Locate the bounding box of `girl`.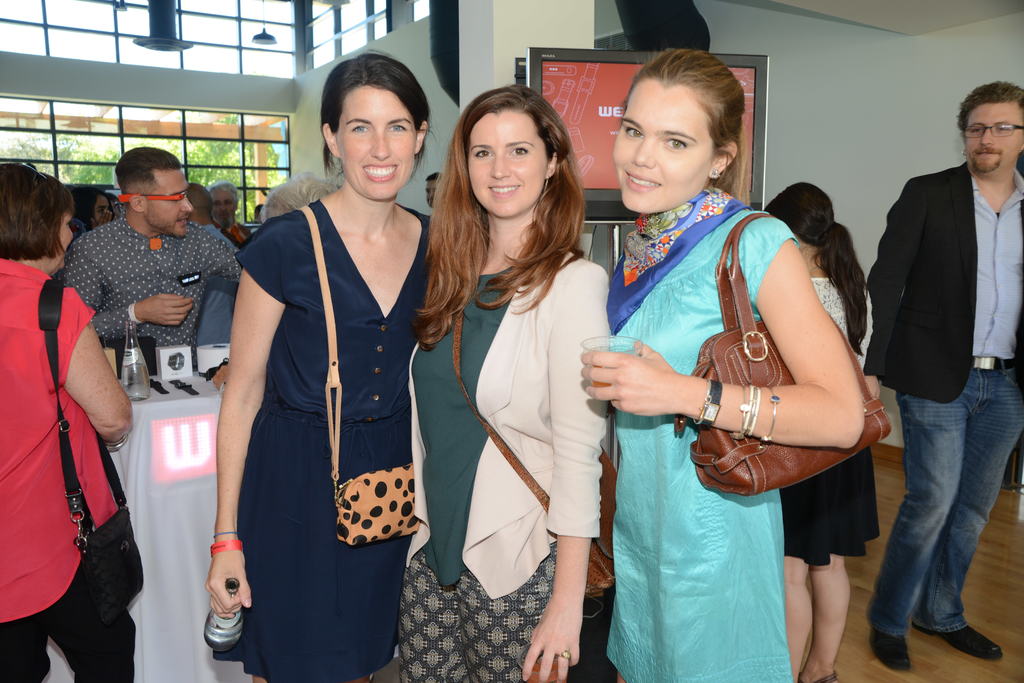
Bounding box: [397, 84, 611, 682].
